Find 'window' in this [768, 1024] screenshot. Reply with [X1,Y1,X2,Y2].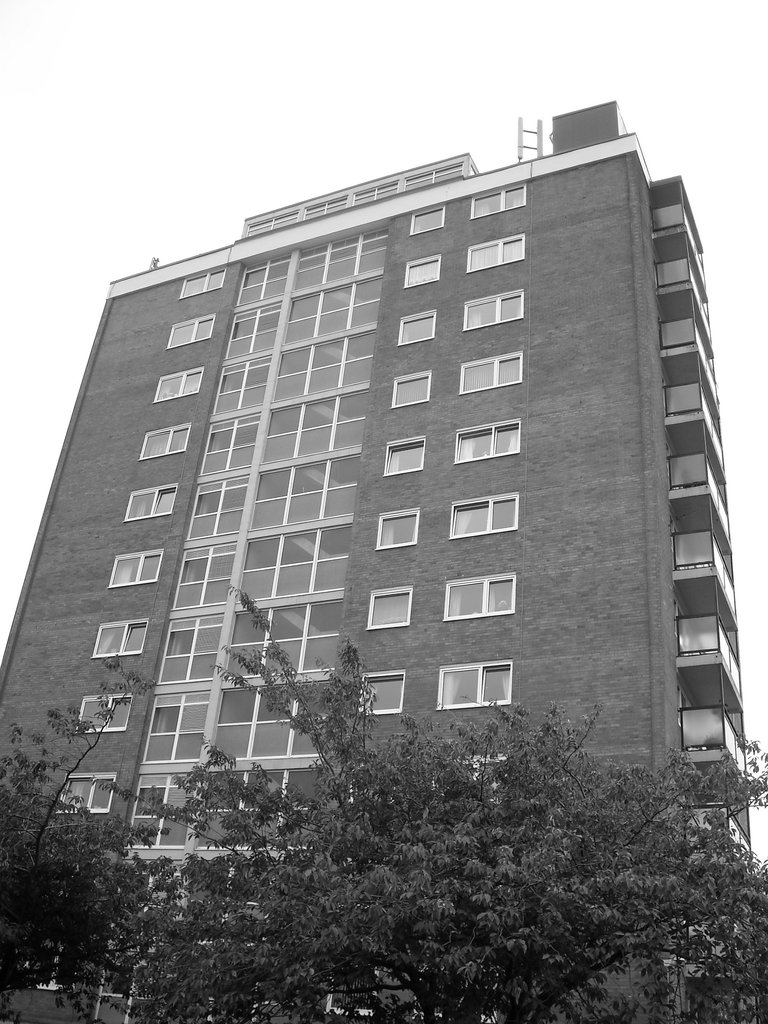
[386,438,426,474].
